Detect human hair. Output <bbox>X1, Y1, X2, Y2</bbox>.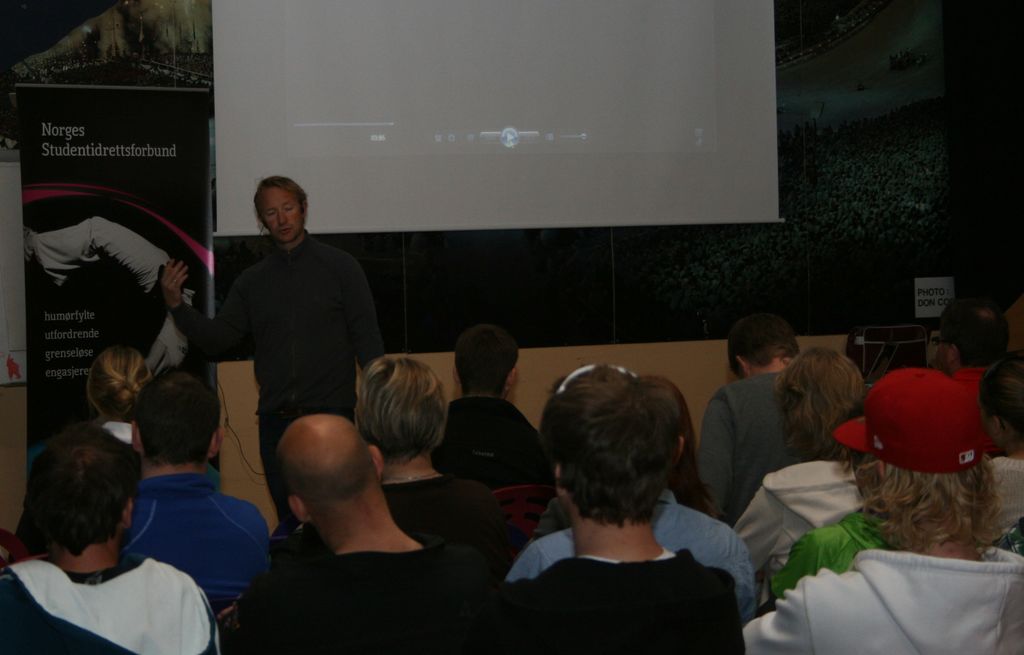
<bbox>459, 318, 519, 396</bbox>.
